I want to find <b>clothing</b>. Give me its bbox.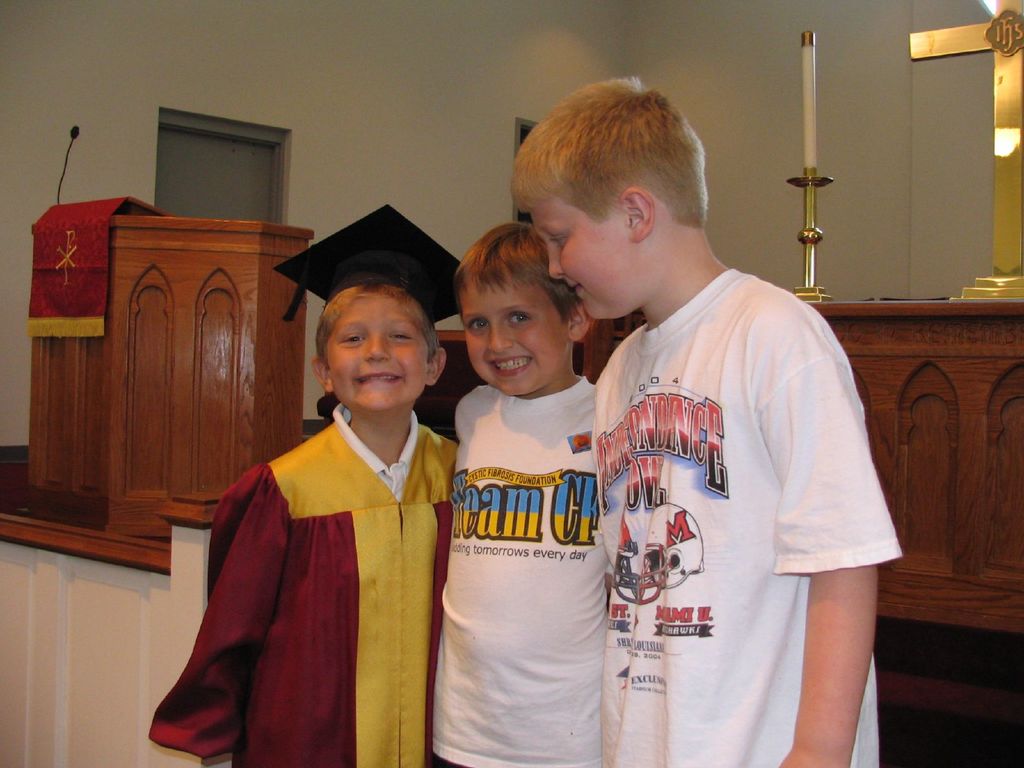
[424, 373, 603, 767].
